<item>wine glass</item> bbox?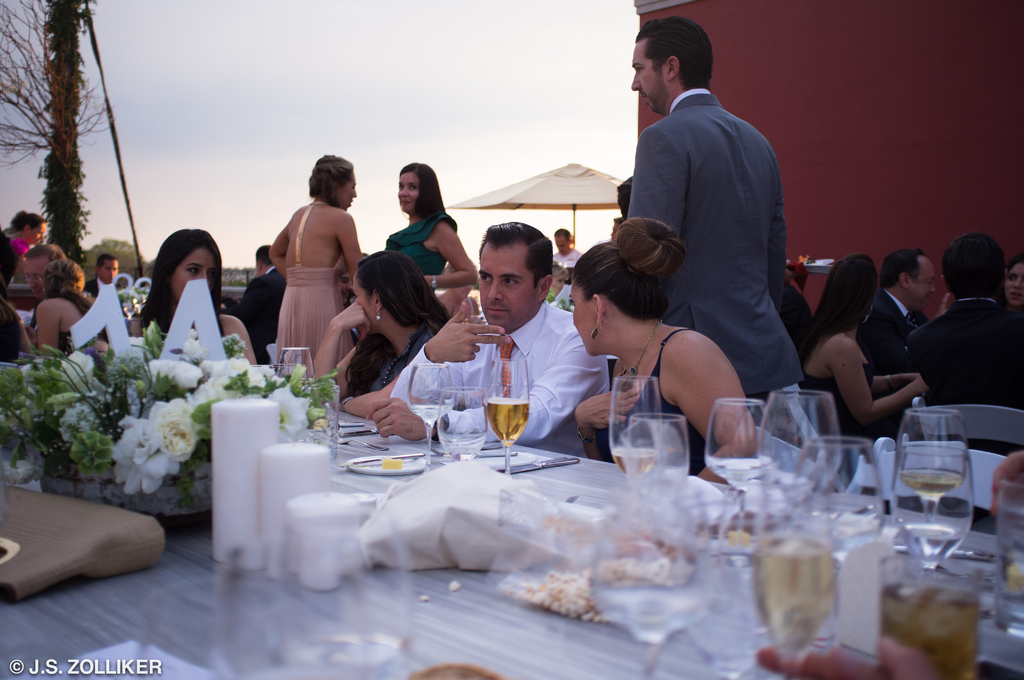
bbox=(707, 399, 769, 514)
